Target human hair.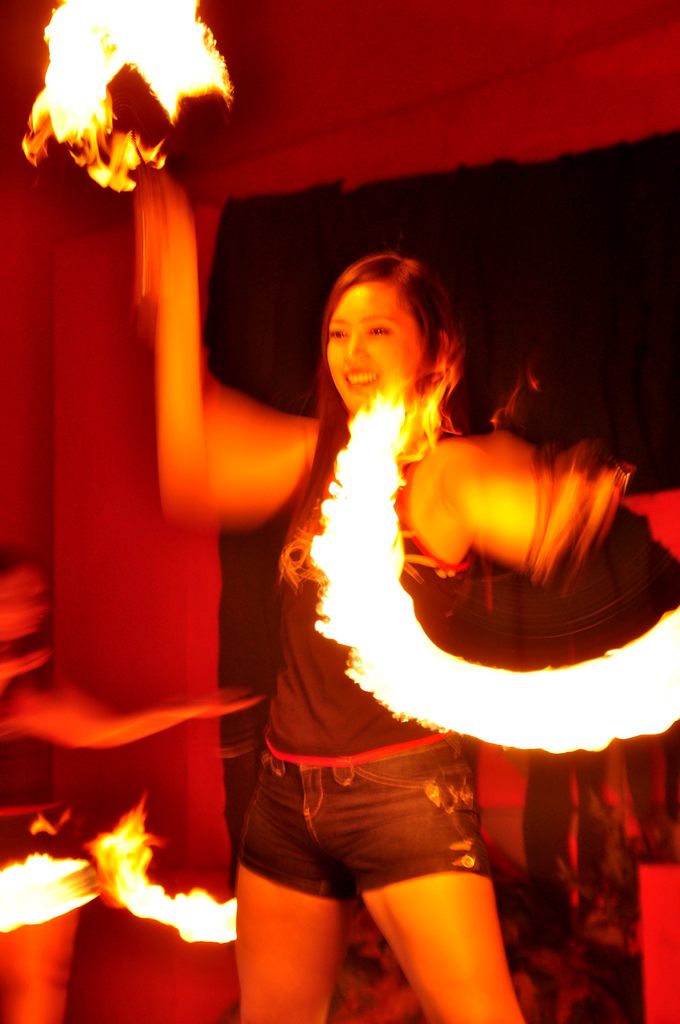
Target region: select_region(0, 538, 42, 582).
